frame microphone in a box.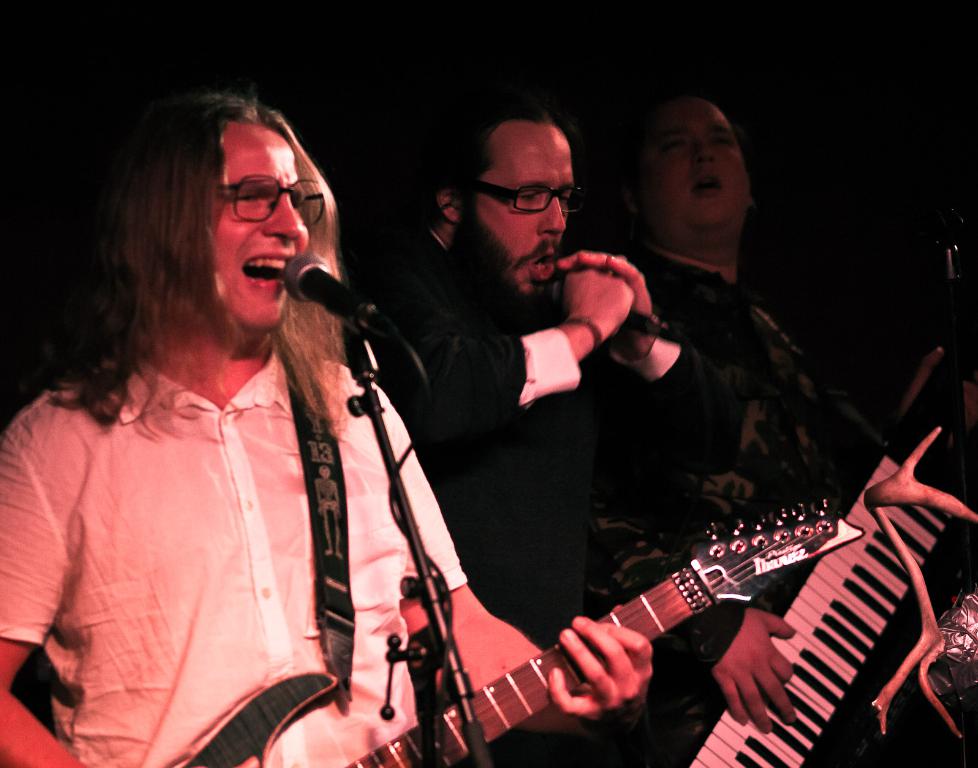
rect(542, 267, 707, 359).
